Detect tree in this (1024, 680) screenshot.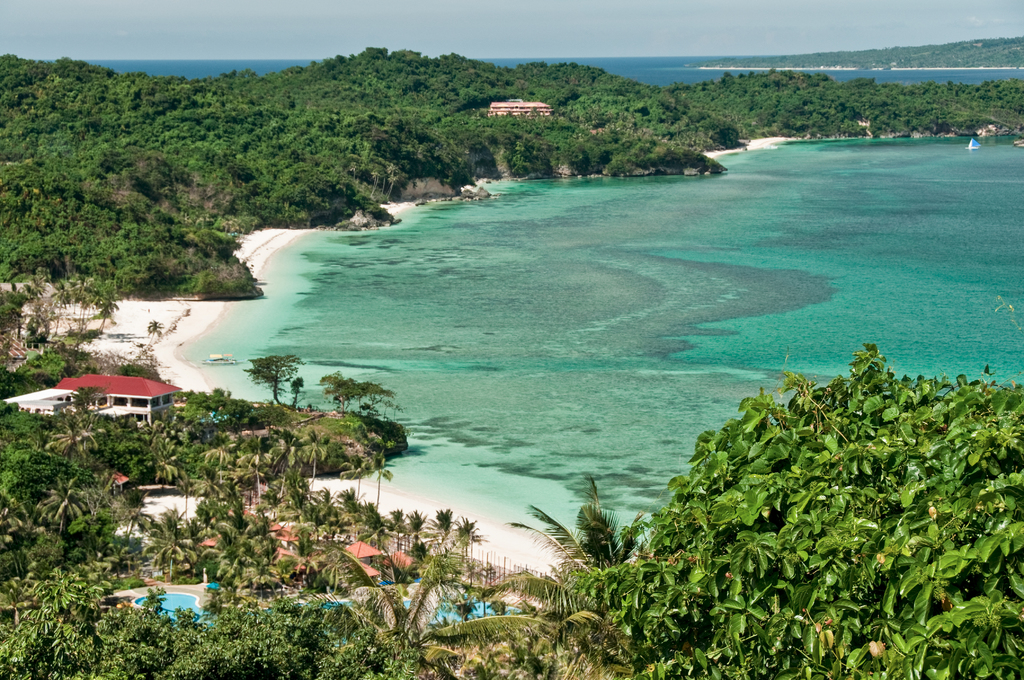
Detection: [x1=153, y1=412, x2=179, y2=452].
